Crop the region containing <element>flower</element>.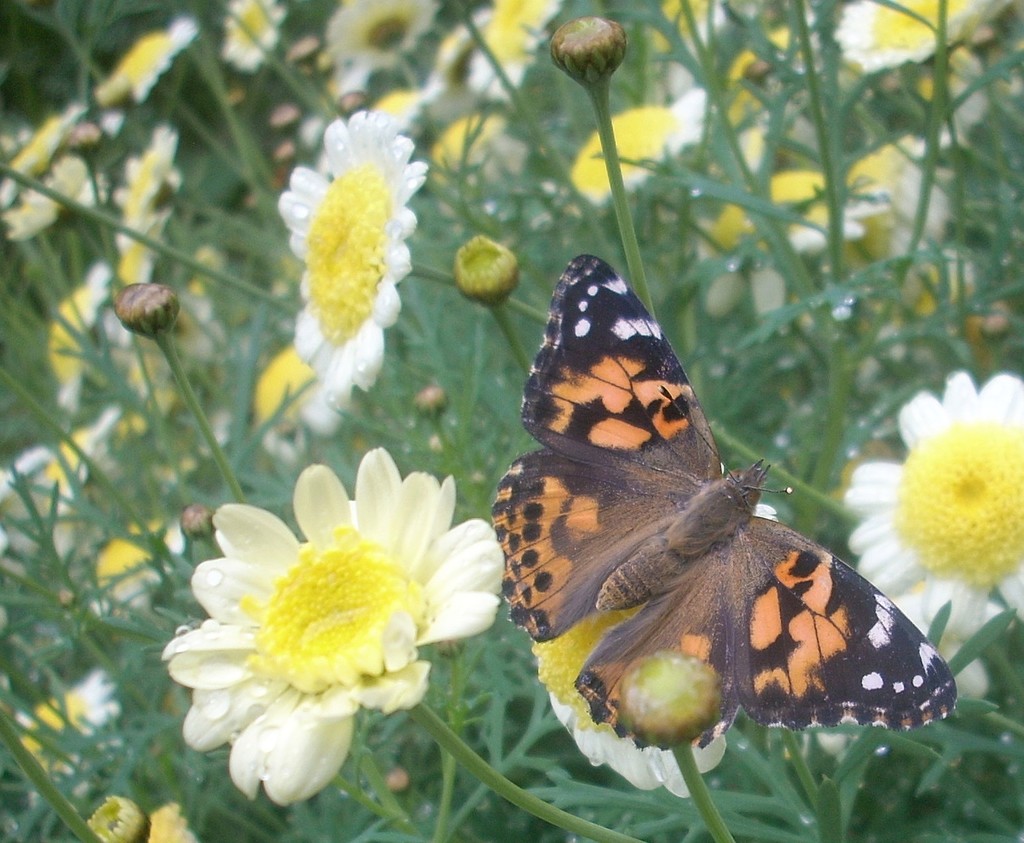
Crop region: [219,0,290,76].
